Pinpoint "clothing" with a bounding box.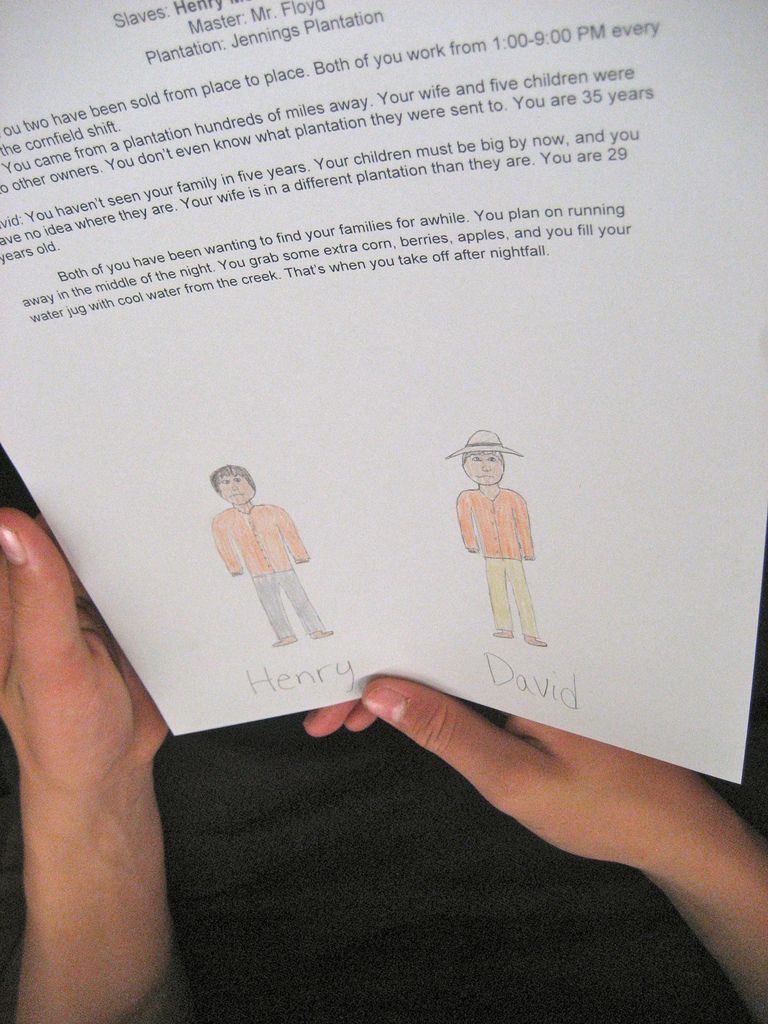
bbox=[446, 479, 533, 630].
